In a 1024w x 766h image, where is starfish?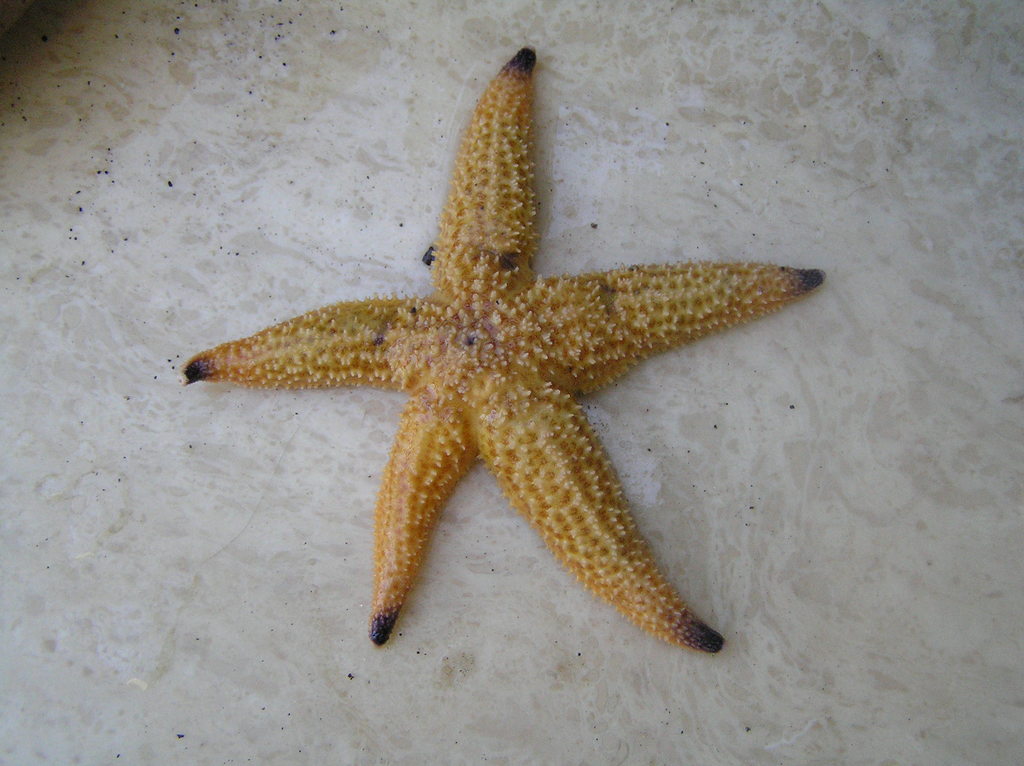
detection(179, 49, 827, 656).
